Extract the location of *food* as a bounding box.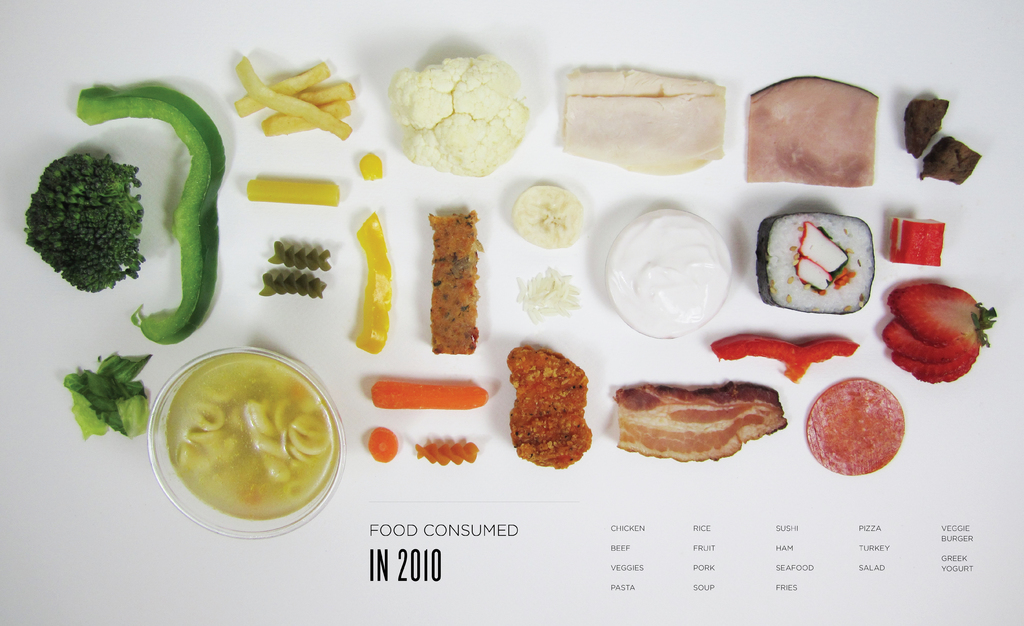
232/56/351/144.
